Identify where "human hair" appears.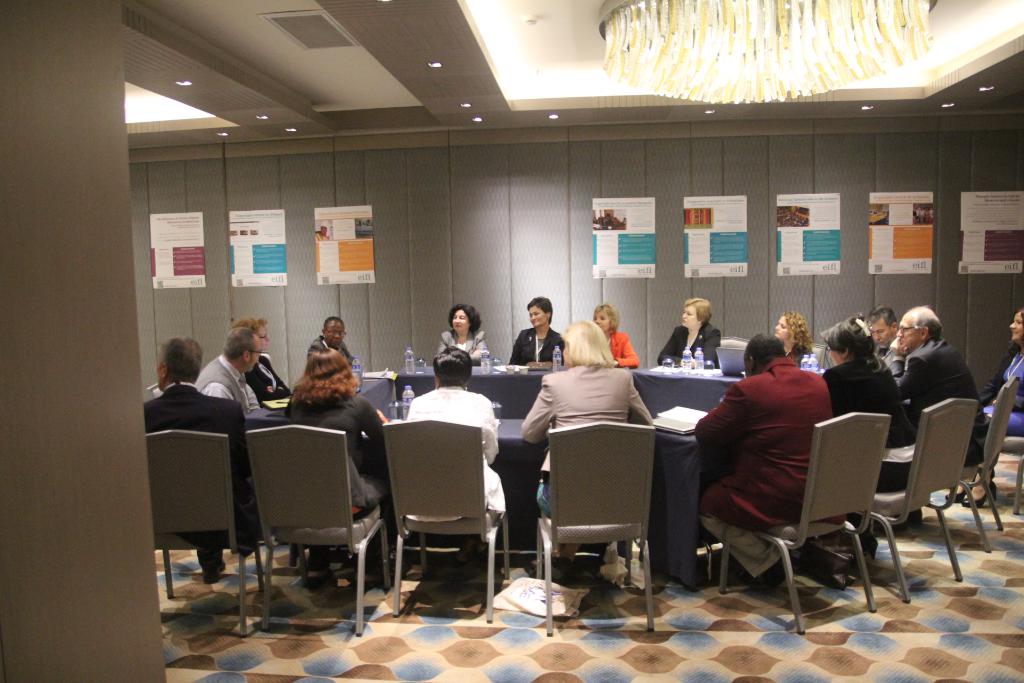
Appears at 1008, 308, 1023, 354.
